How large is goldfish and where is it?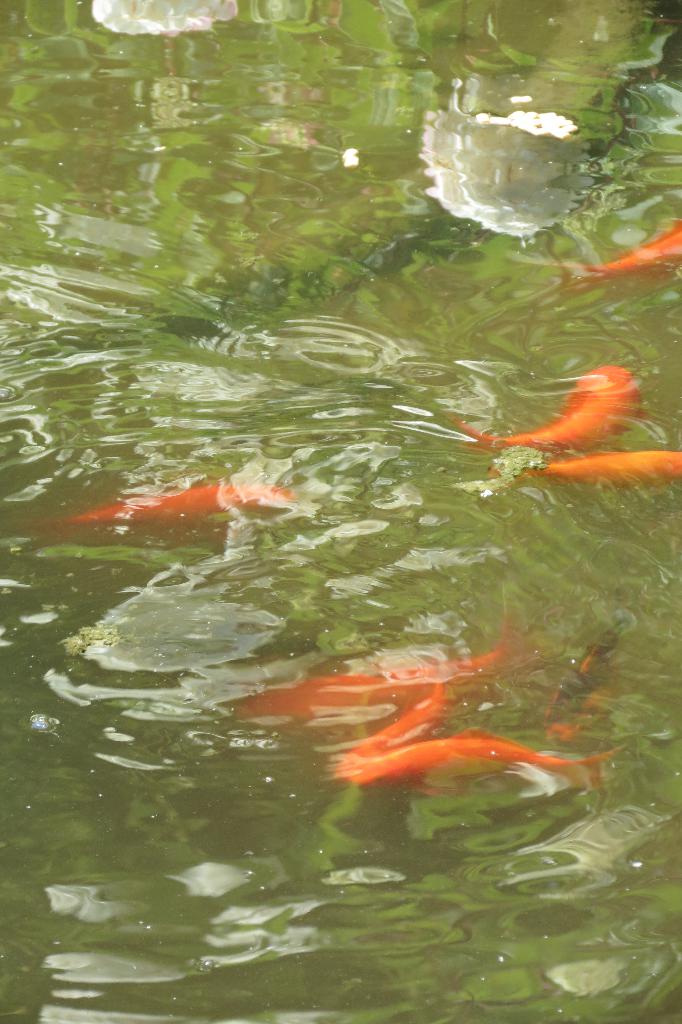
Bounding box: pyautogui.locateOnScreen(70, 483, 296, 519).
